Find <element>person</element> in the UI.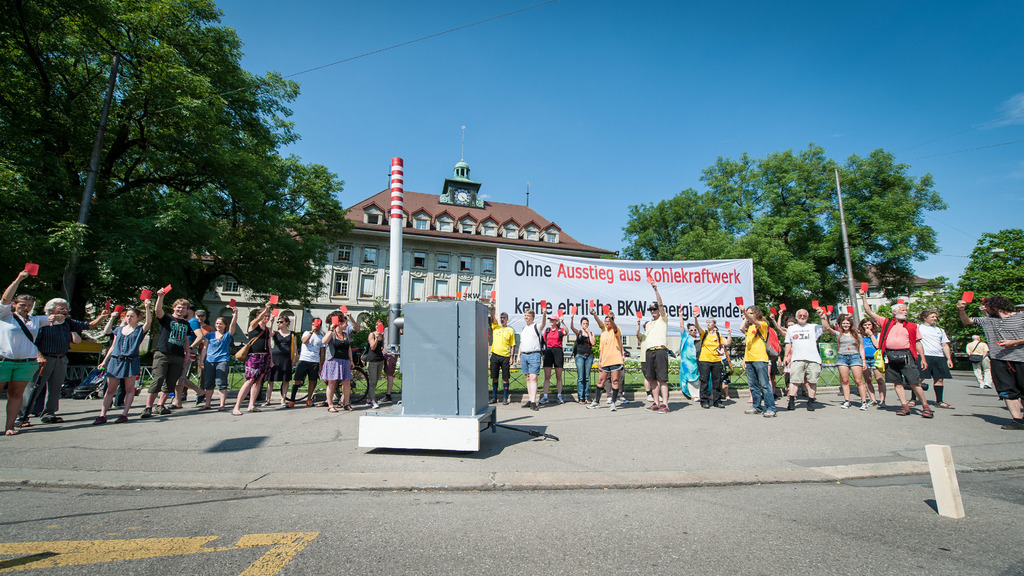
UI element at {"left": 199, "top": 310, "right": 211, "bottom": 408}.
